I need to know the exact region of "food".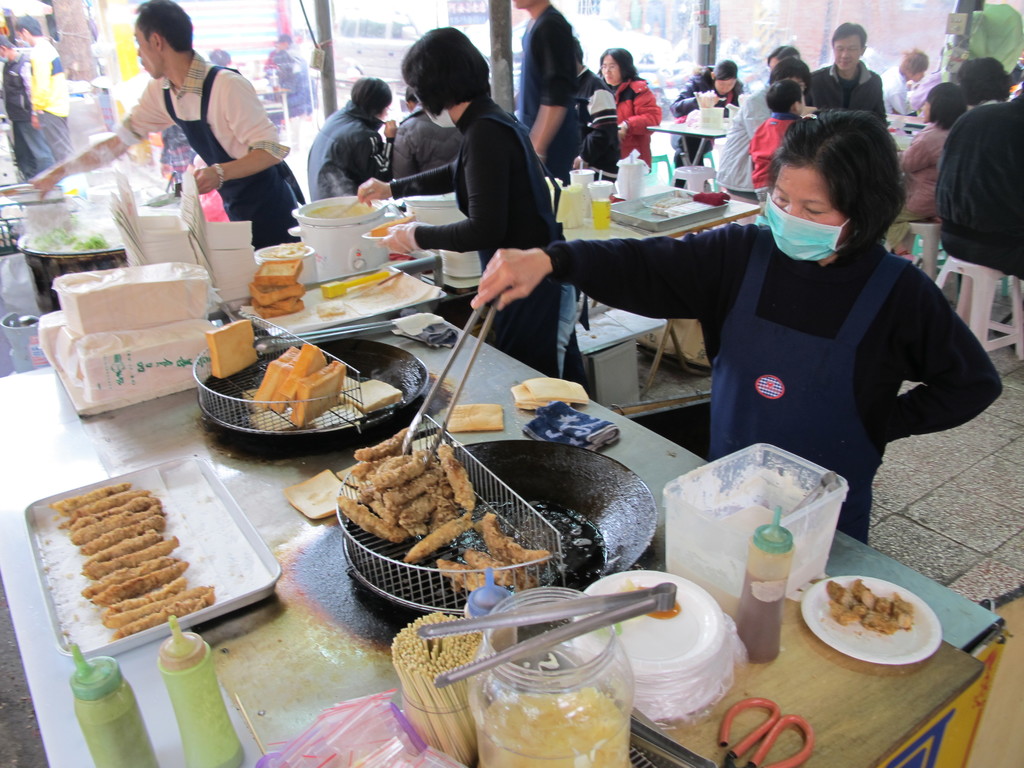
Region: Rect(247, 254, 303, 291).
